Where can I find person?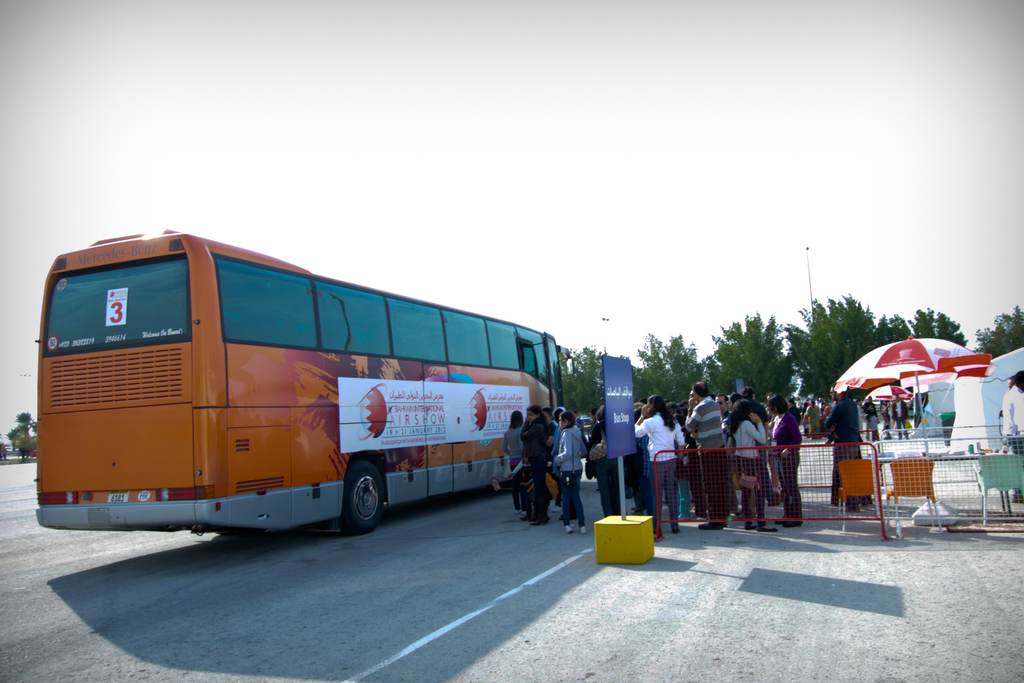
You can find it at x1=636 y1=395 x2=684 y2=533.
